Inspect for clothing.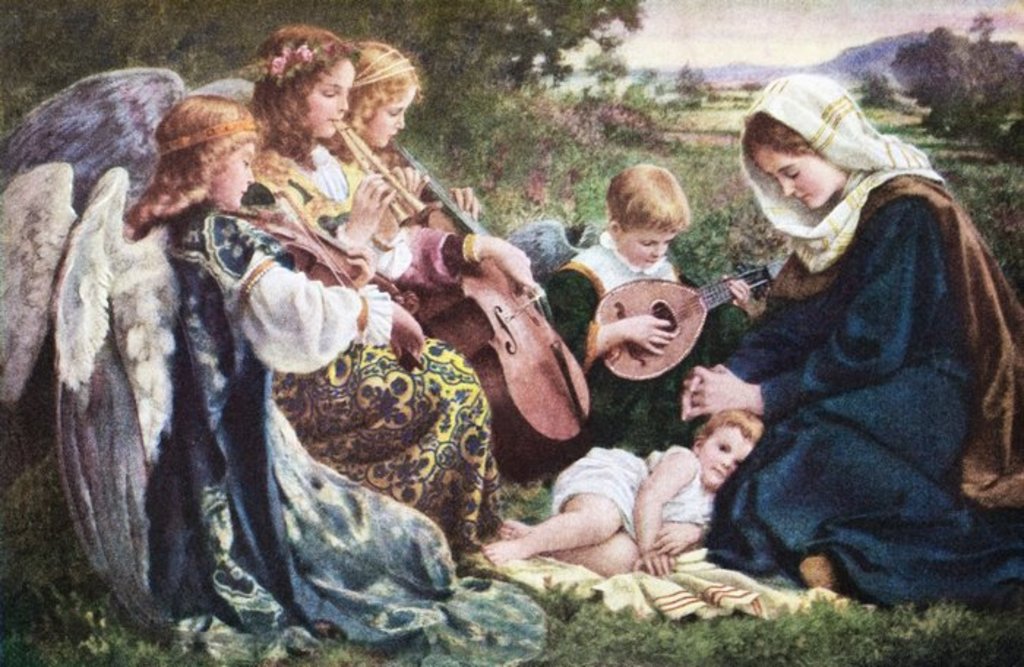
Inspection: (550,231,730,453).
